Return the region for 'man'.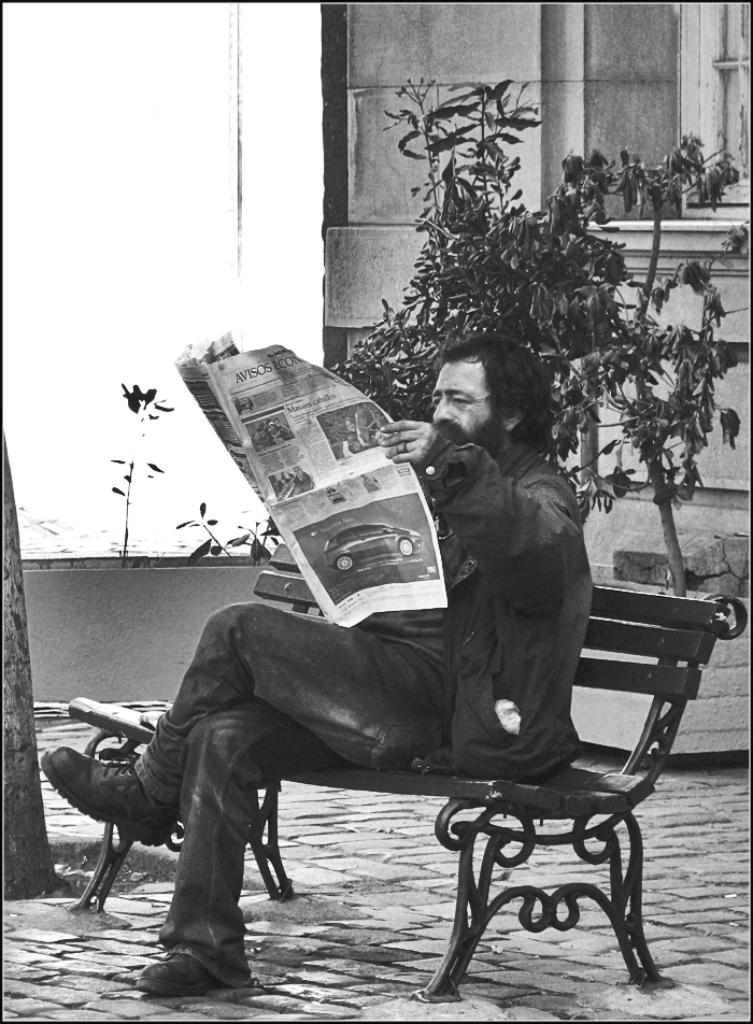
left=40, top=336, right=587, bottom=998.
